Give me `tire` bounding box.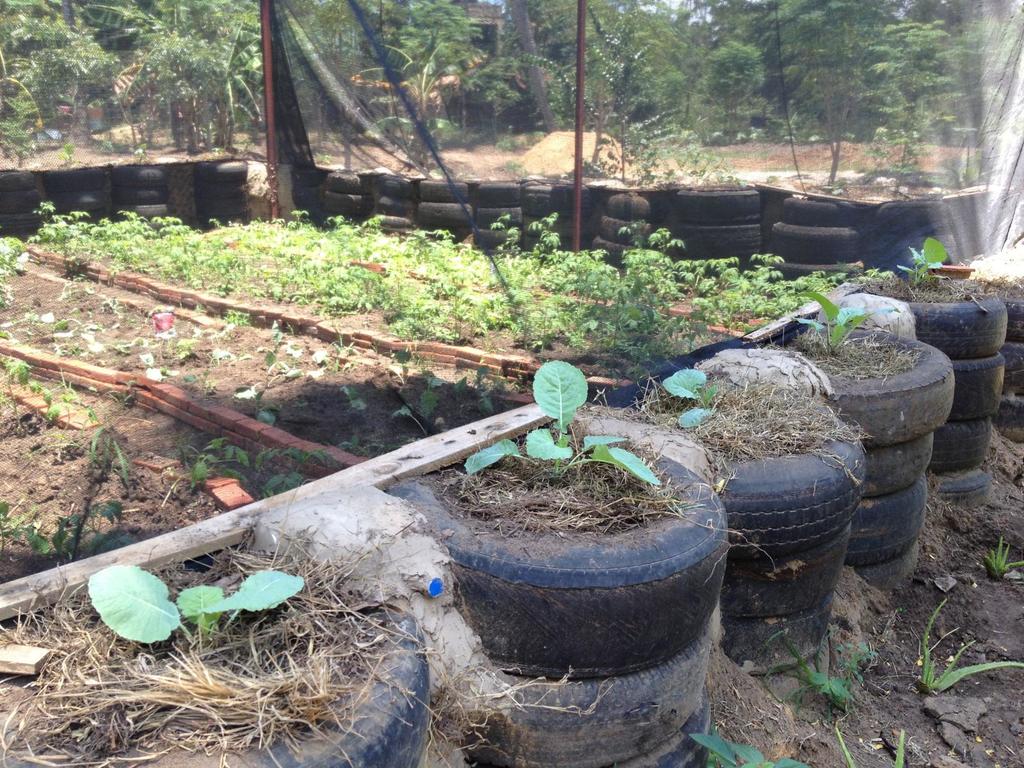
bbox=(781, 326, 955, 446).
